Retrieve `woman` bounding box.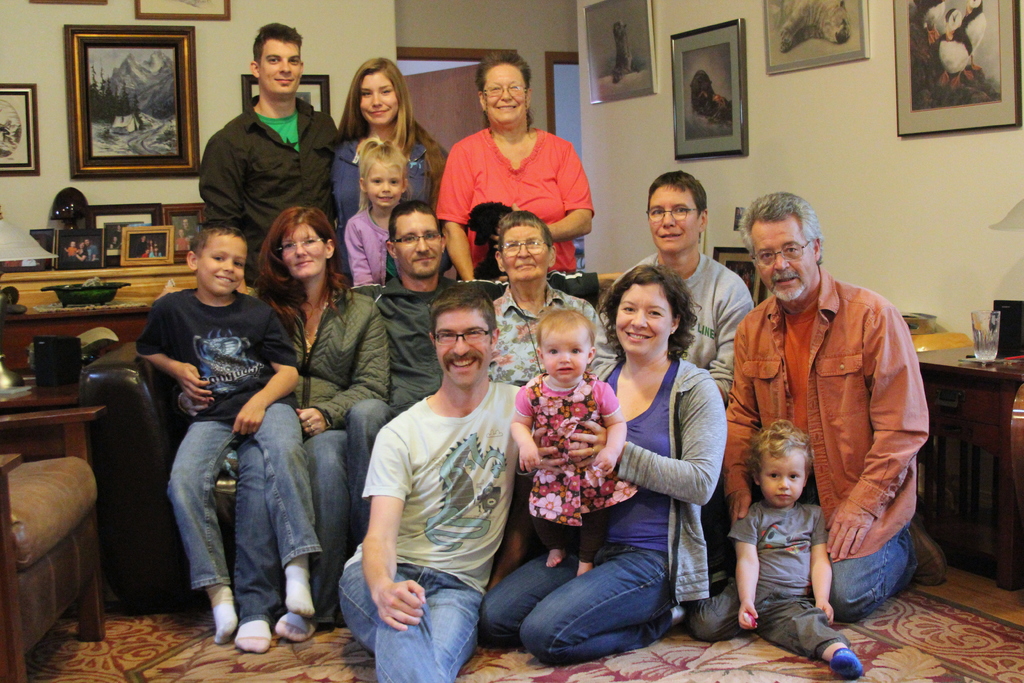
Bounding box: {"x1": 333, "y1": 57, "x2": 451, "y2": 286}.
